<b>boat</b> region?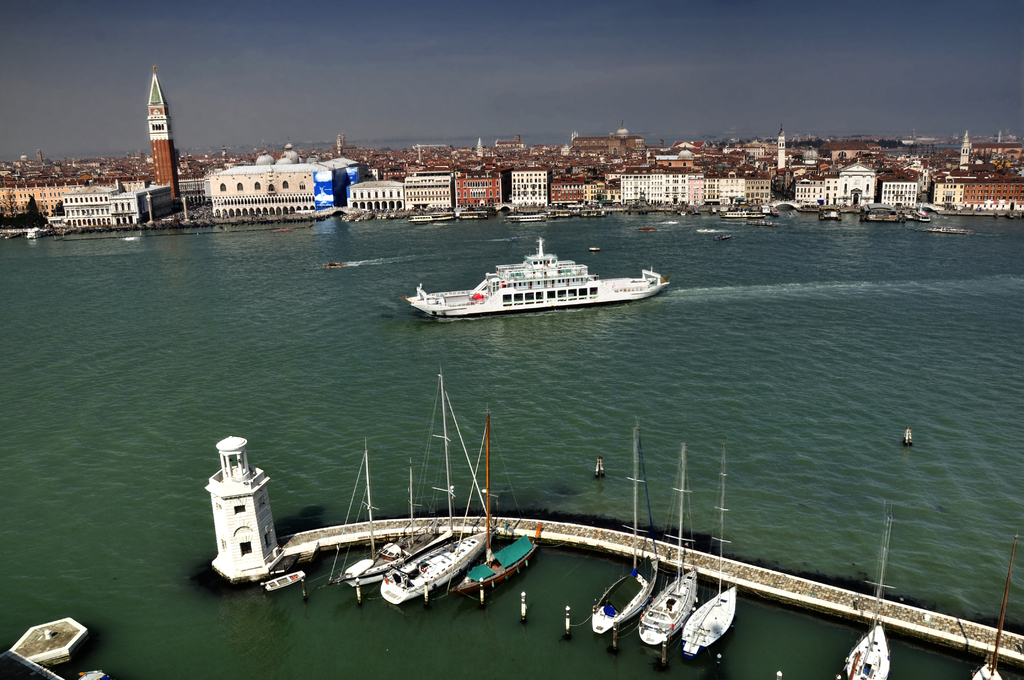
403, 225, 681, 325
